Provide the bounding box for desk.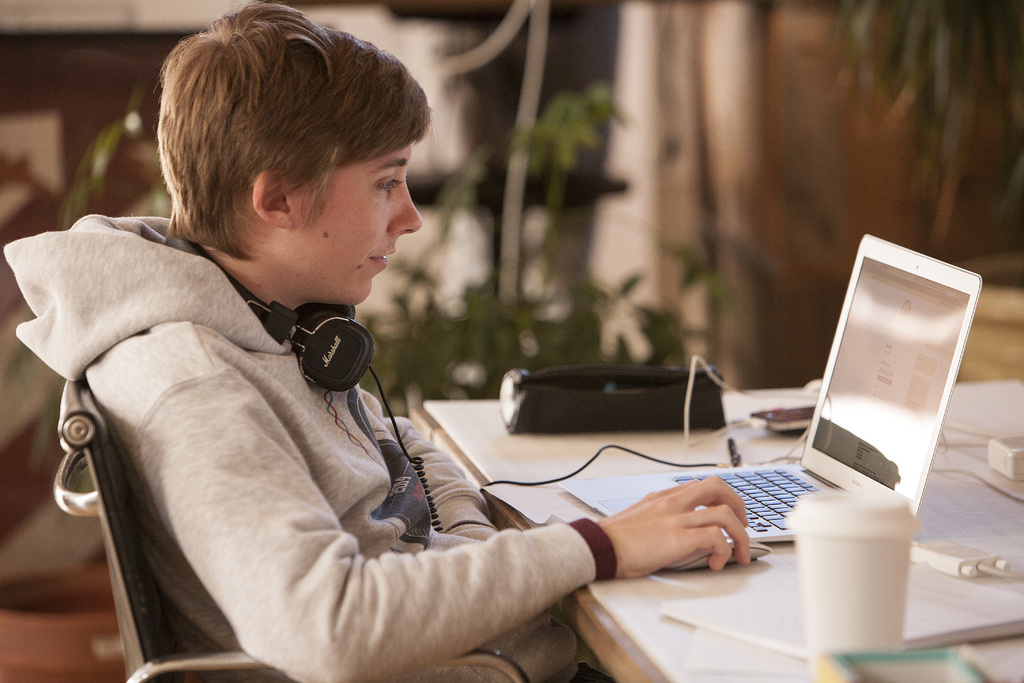
pyautogui.locateOnScreen(401, 362, 1023, 682).
